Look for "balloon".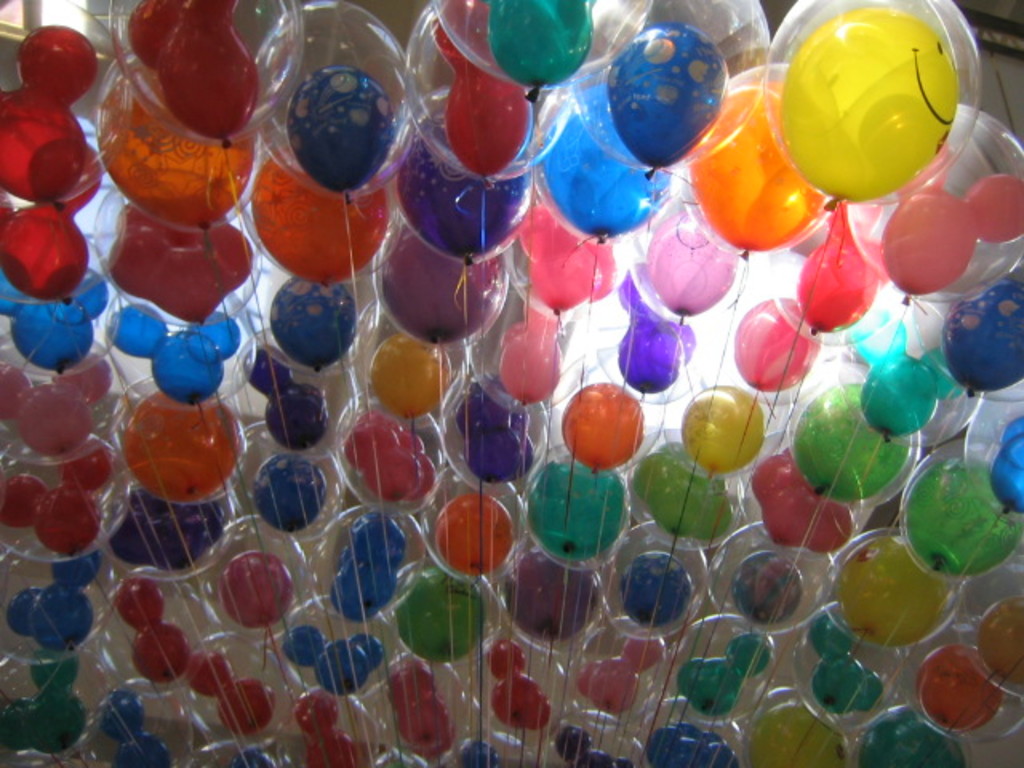
Found: left=90, top=190, right=262, bottom=334.
